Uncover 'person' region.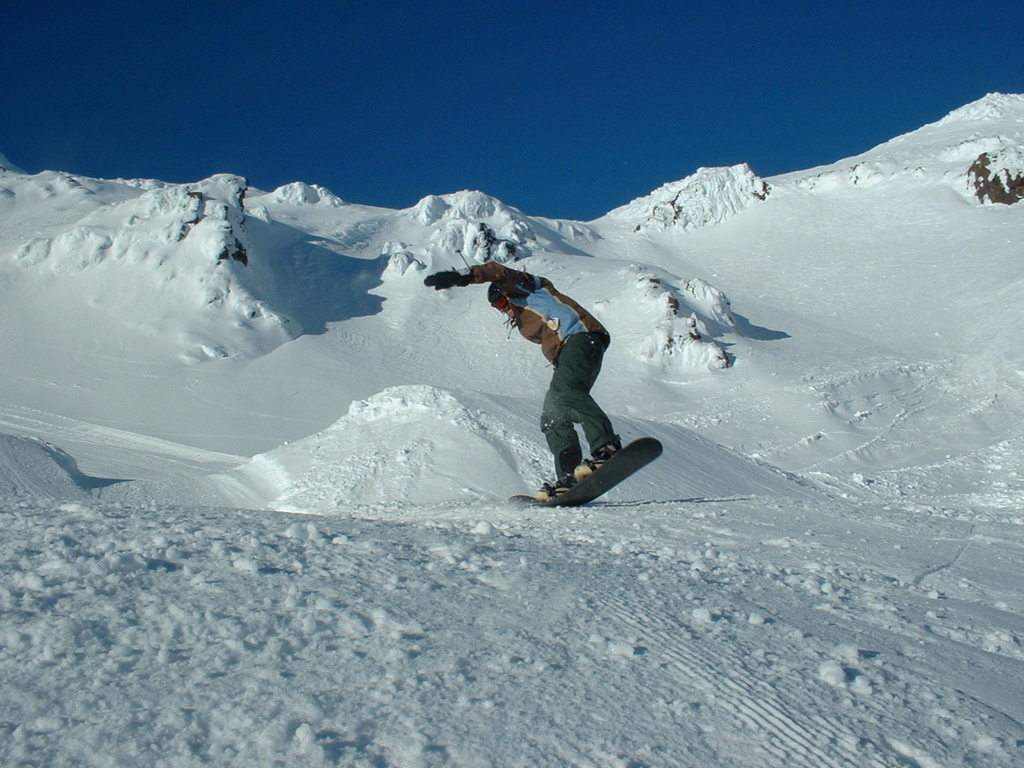
Uncovered: [left=422, top=262, right=623, bottom=501].
